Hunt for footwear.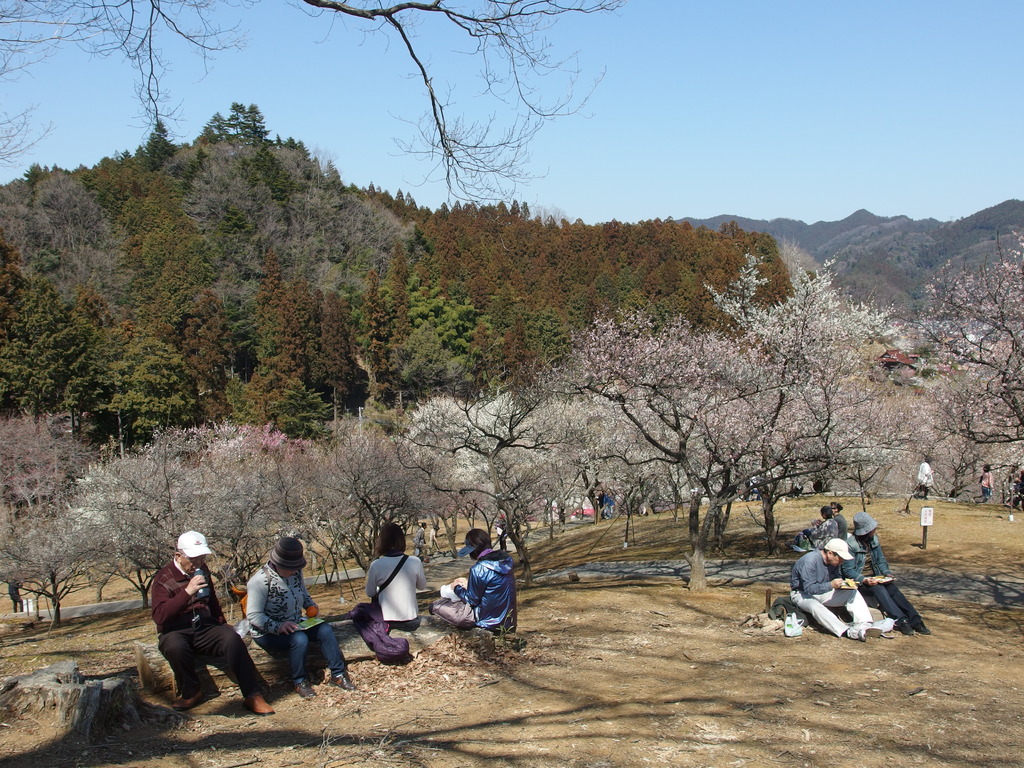
Hunted down at pyautogui.locateOnScreen(174, 695, 212, 708).
